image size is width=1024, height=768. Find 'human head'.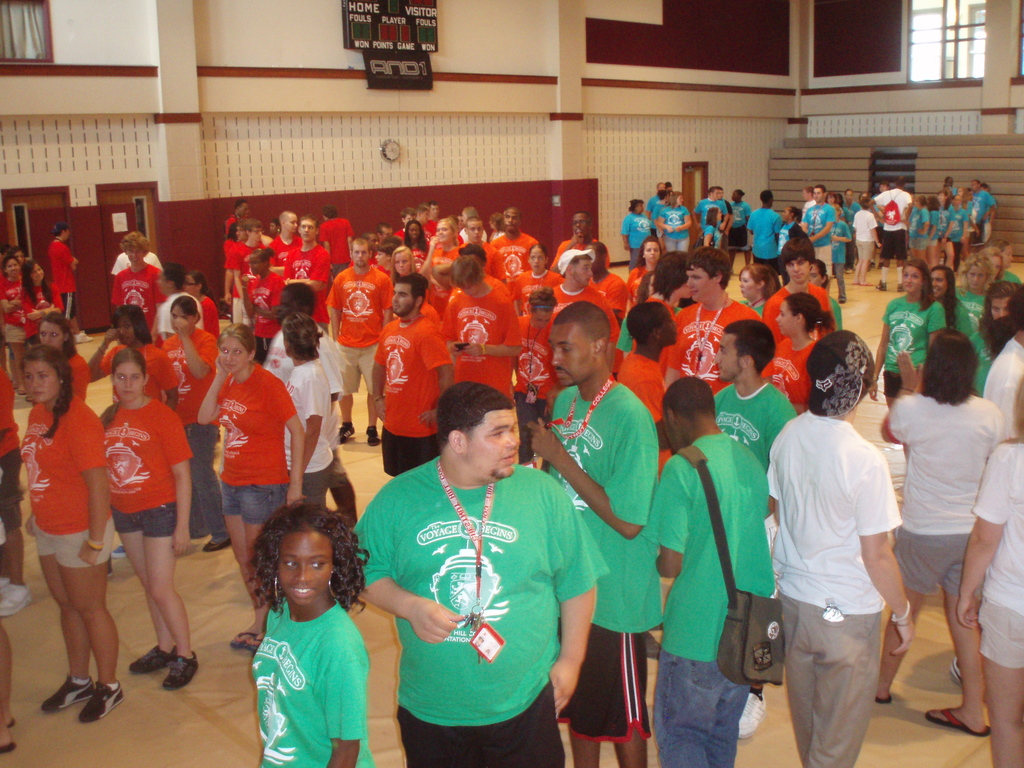
<bbox>237, 198, 250, 217</bbox>.
